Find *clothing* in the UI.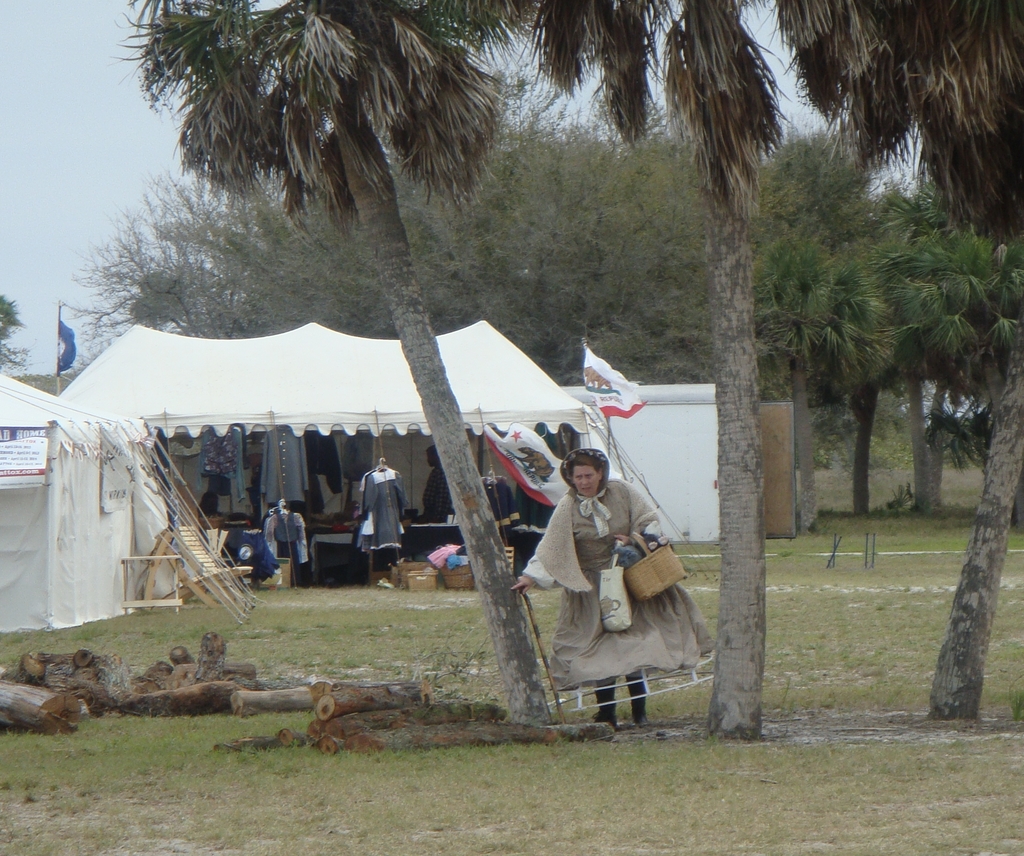
UI element at box(482, 479, 508, 527).
